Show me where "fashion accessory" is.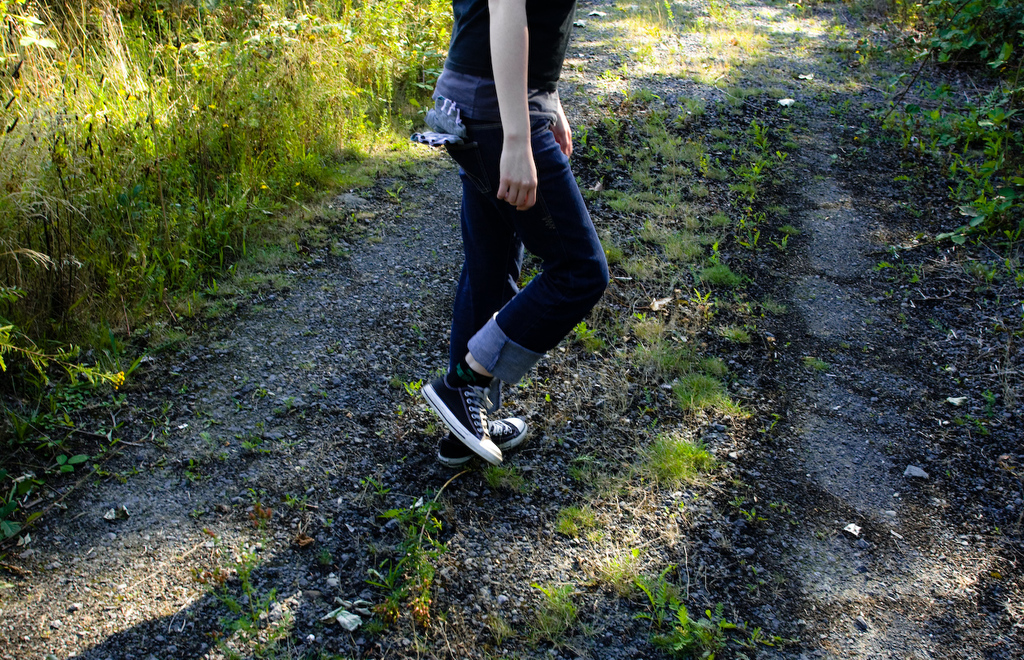
"fashion accessory" is at pyautogui.locateOnScreen(421, 368, 500, 466).
